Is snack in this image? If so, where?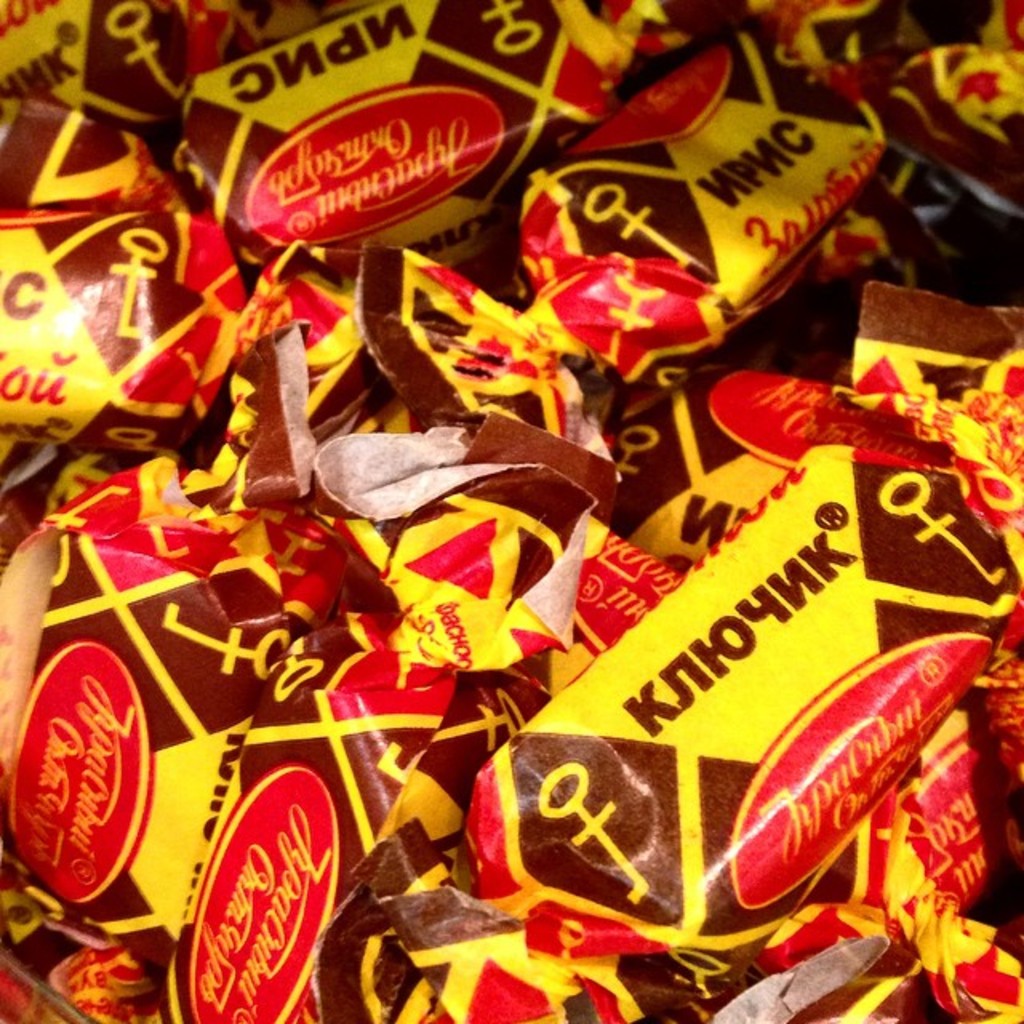
Yes, at (x1=0, y1=0, x2=1021, y2=1022).
